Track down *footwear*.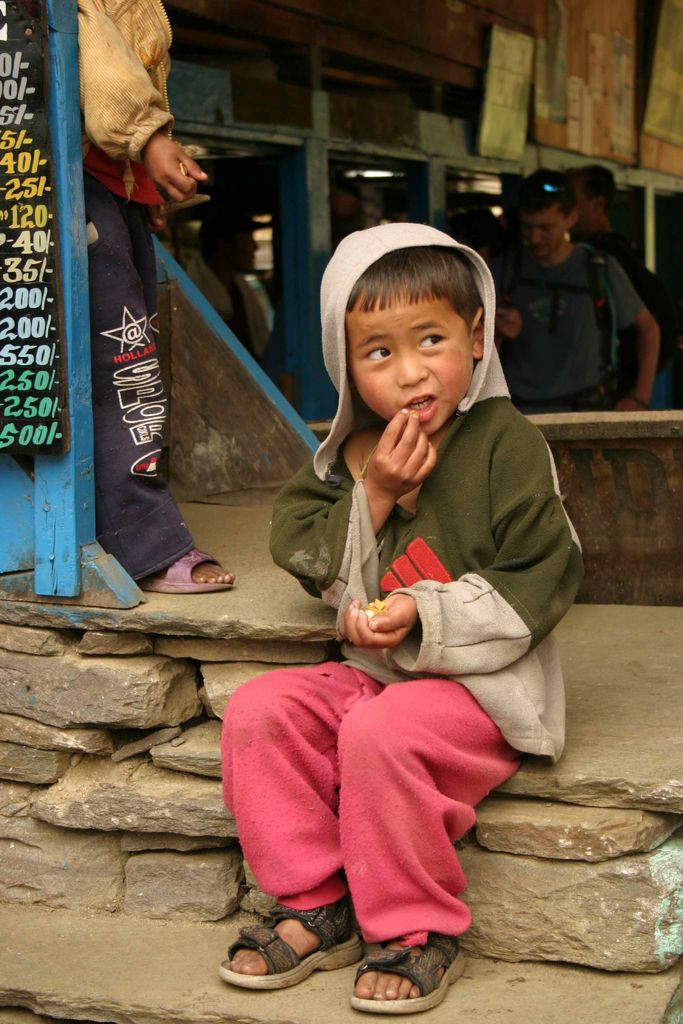
Tracked to 213, 903, 367, 996.
